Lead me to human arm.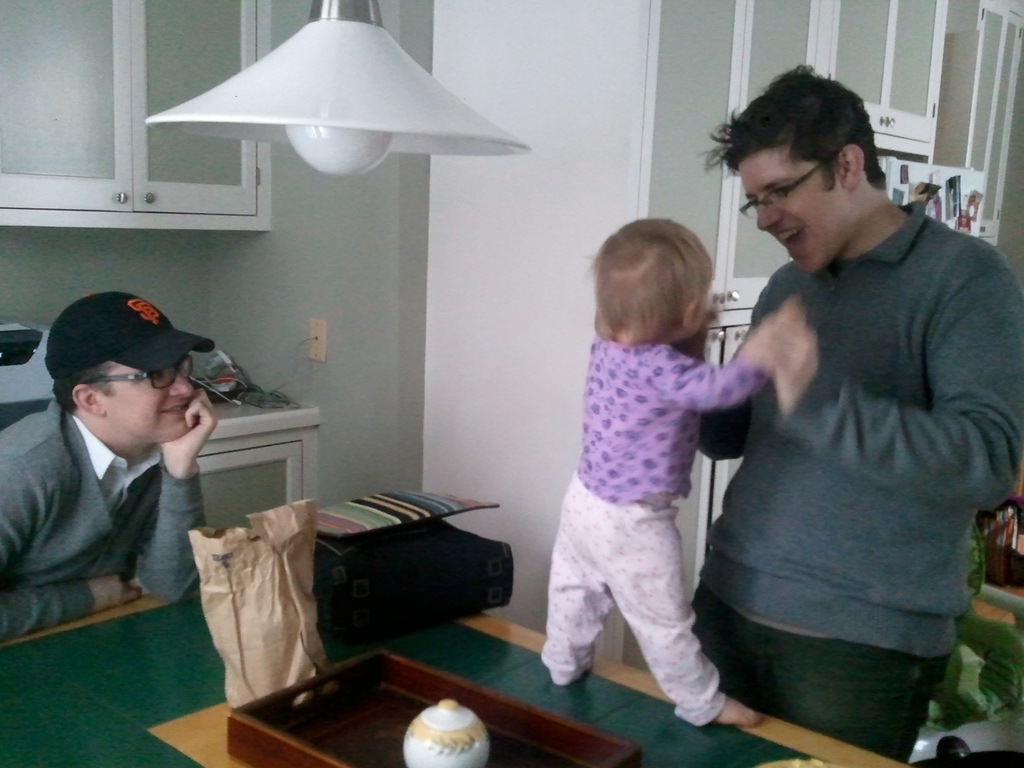
Lead to Rect(0, 521, 144, 625).
